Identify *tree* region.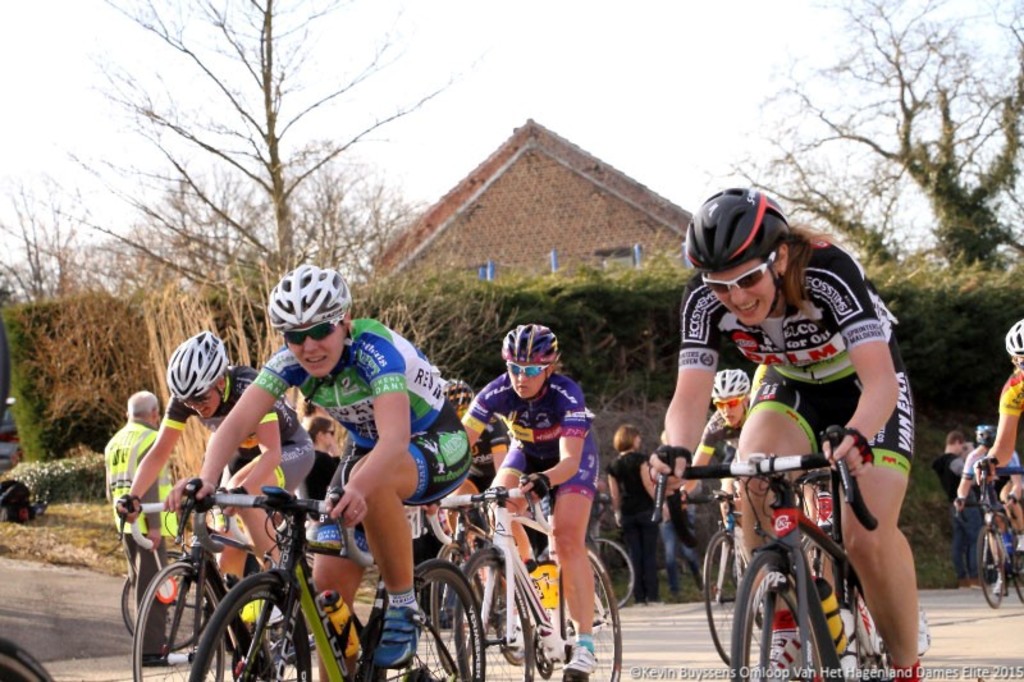
Region: bbox(24, 282, 187, 462).
